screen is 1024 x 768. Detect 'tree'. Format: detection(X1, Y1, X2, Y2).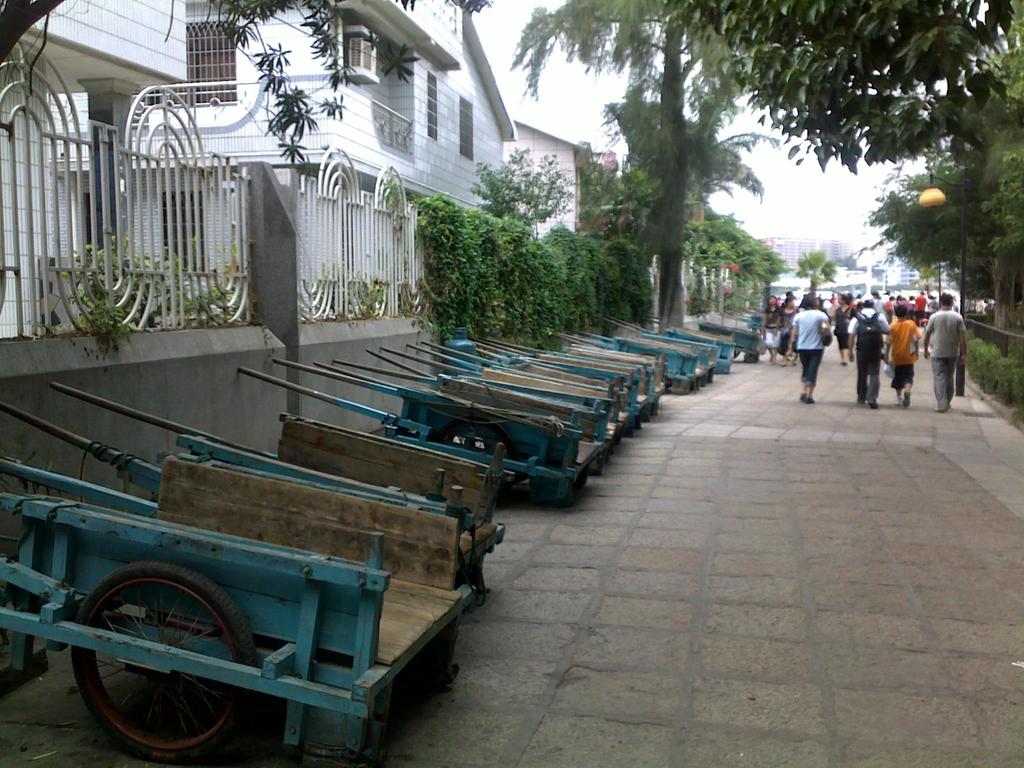
detection(572, 148, 666, 241).
